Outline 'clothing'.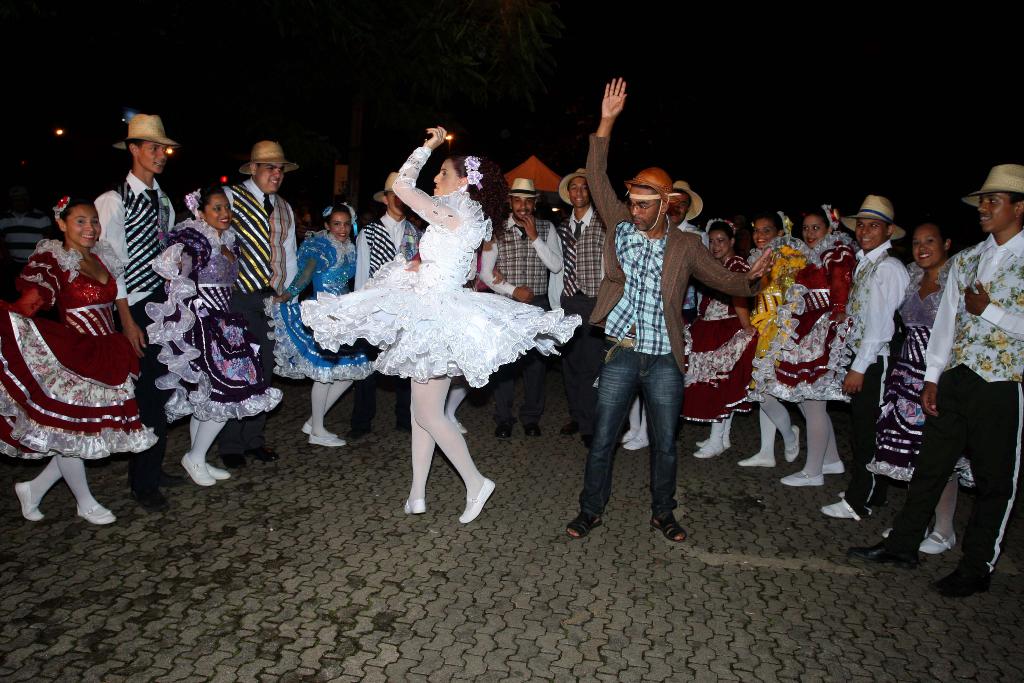
Outline: [x1=688, y1=248, x2=765, y2=422].
